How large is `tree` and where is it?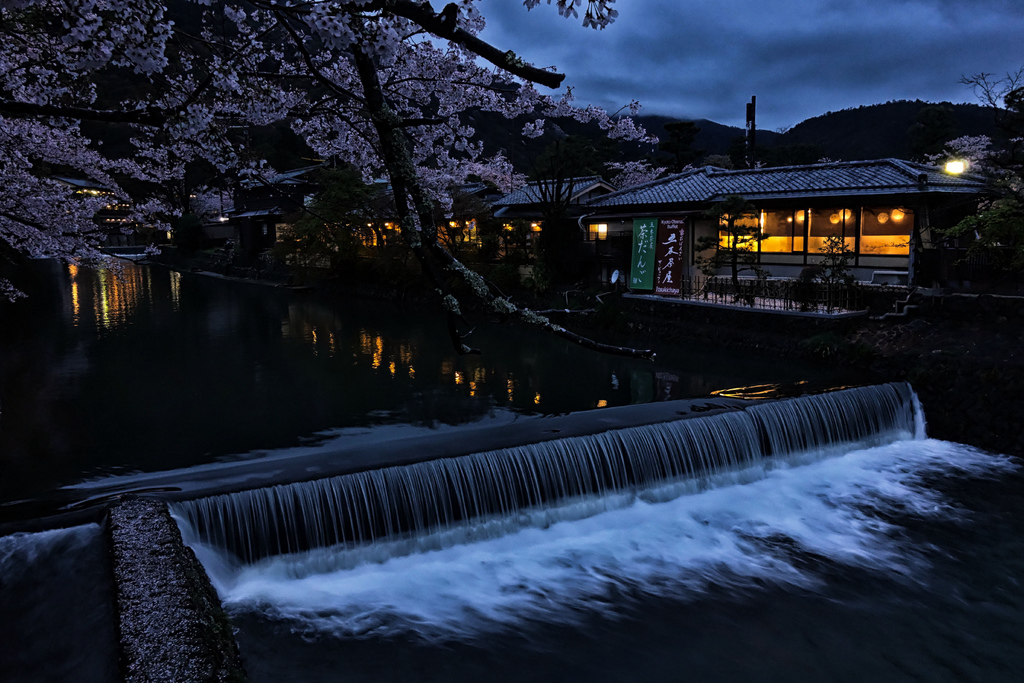
Bounding box: [0,0,658,284].
